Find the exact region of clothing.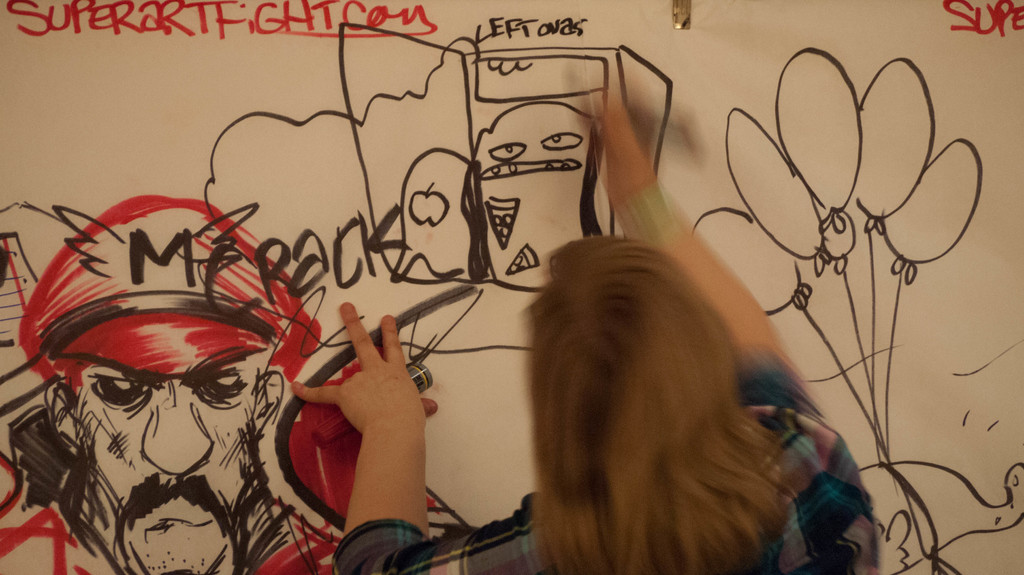
Exact region: <bbox>331, 352, 877, 574</bbox>.
